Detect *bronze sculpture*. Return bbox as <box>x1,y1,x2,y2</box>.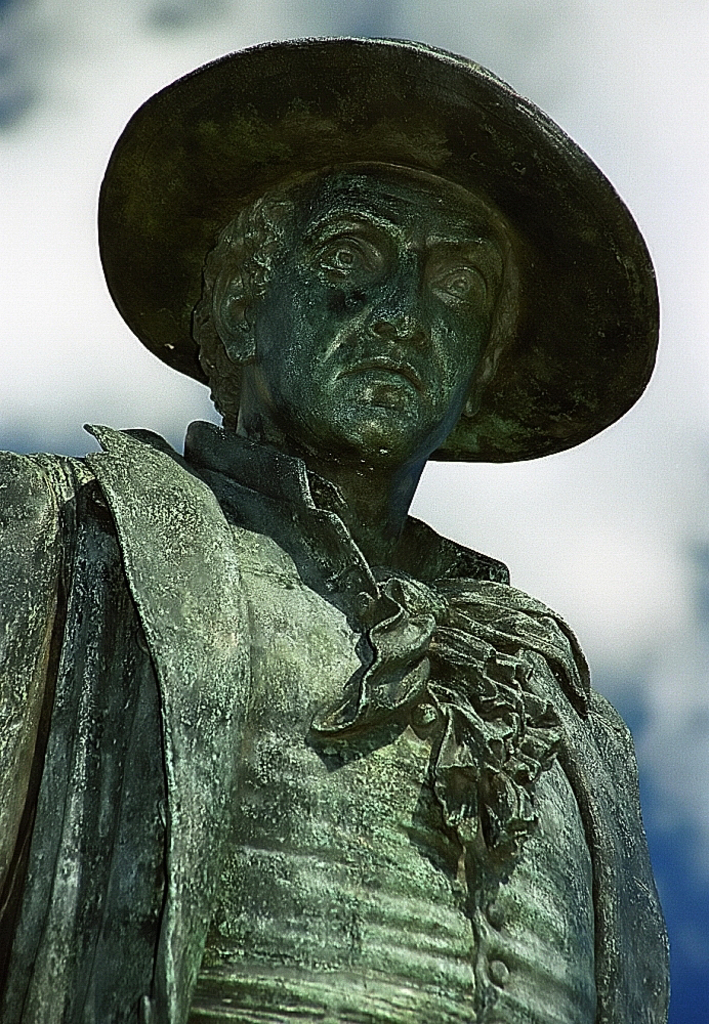
<box>0,37,678,1023</box>.
